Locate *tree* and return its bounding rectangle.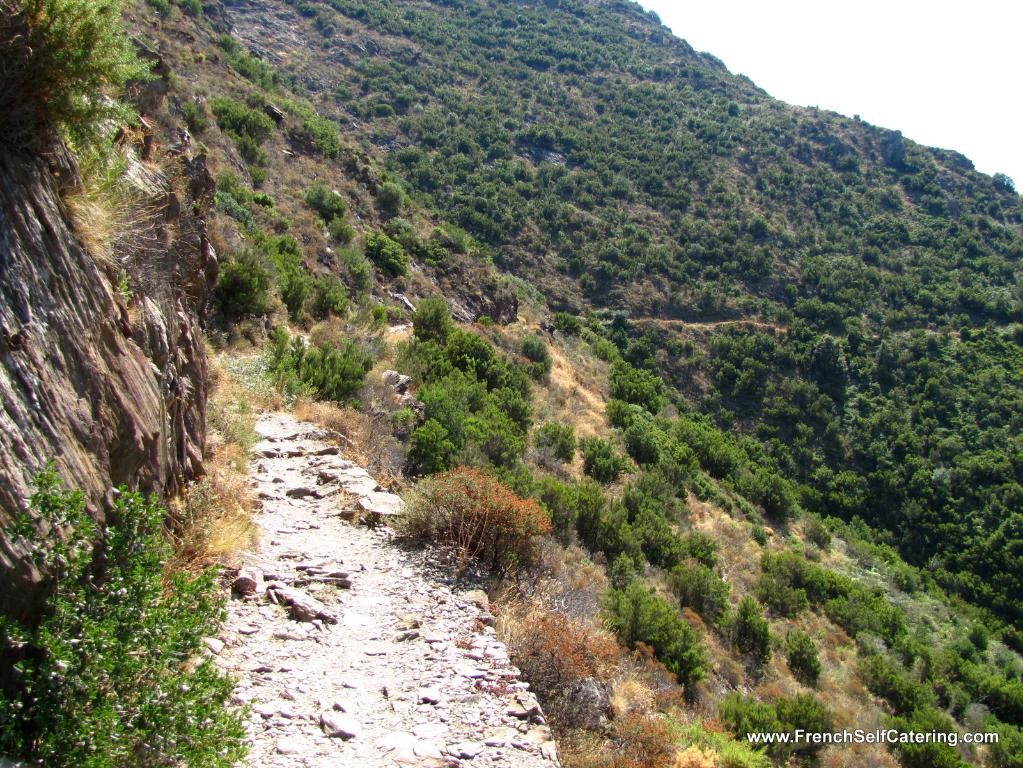
{"left": 796, "top": 336, "right": 856, "bottom": 415}.
